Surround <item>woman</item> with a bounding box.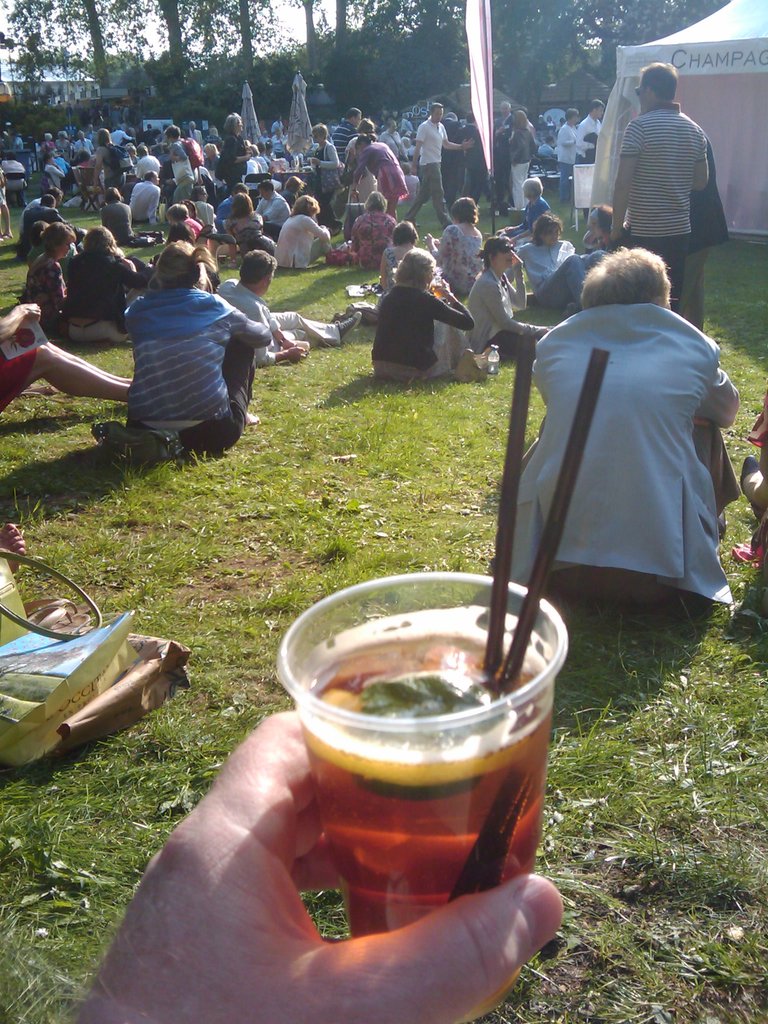
select_region(191, 182, 214, 224).
